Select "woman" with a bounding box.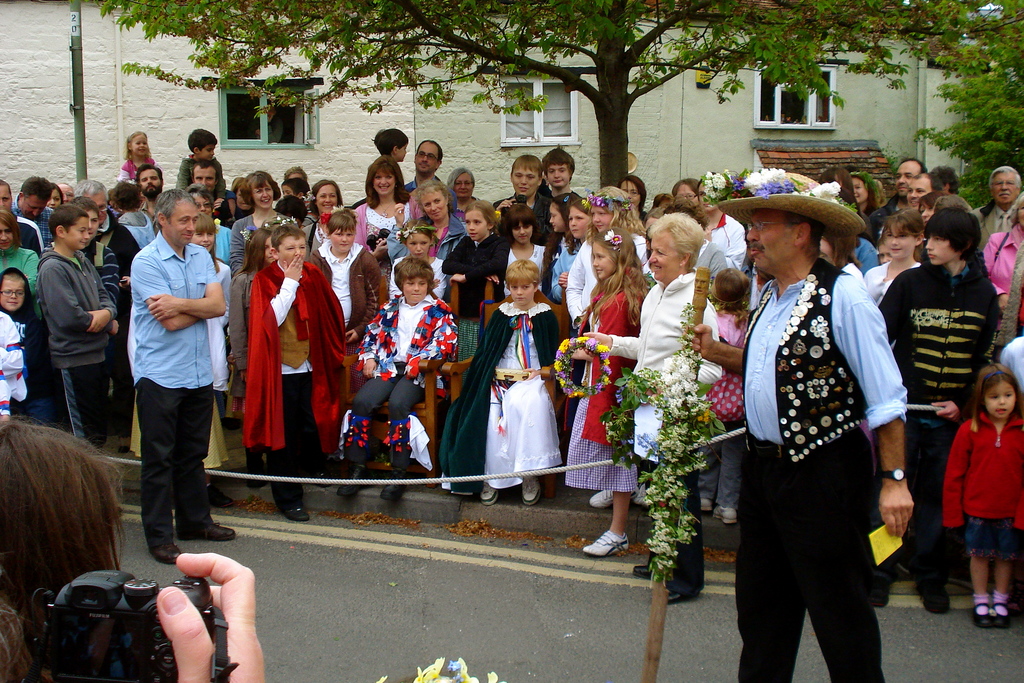
<box>815,167,854,210</box>.
